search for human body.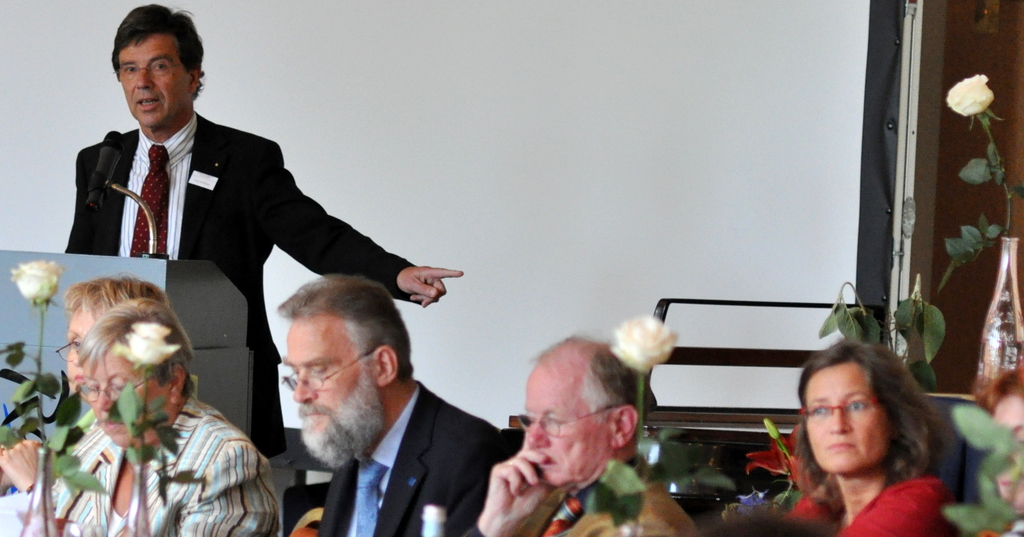
Found at detection(270, 283, 519, 536).
